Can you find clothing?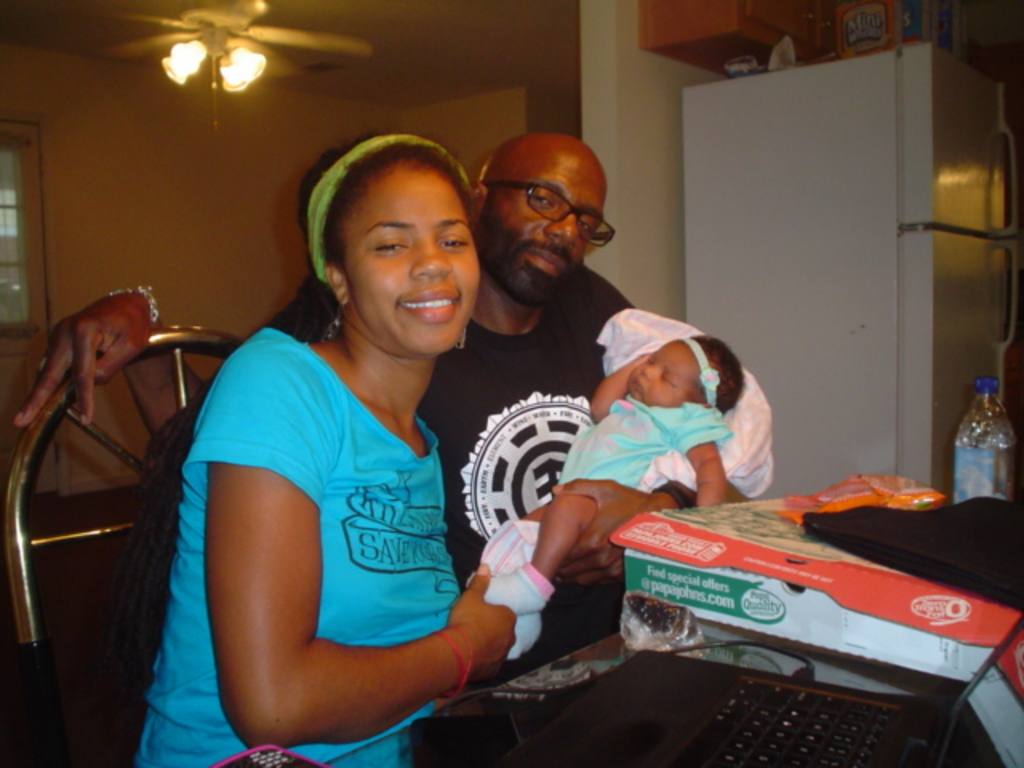
Yes, bounding box: 550 397 731 499.
